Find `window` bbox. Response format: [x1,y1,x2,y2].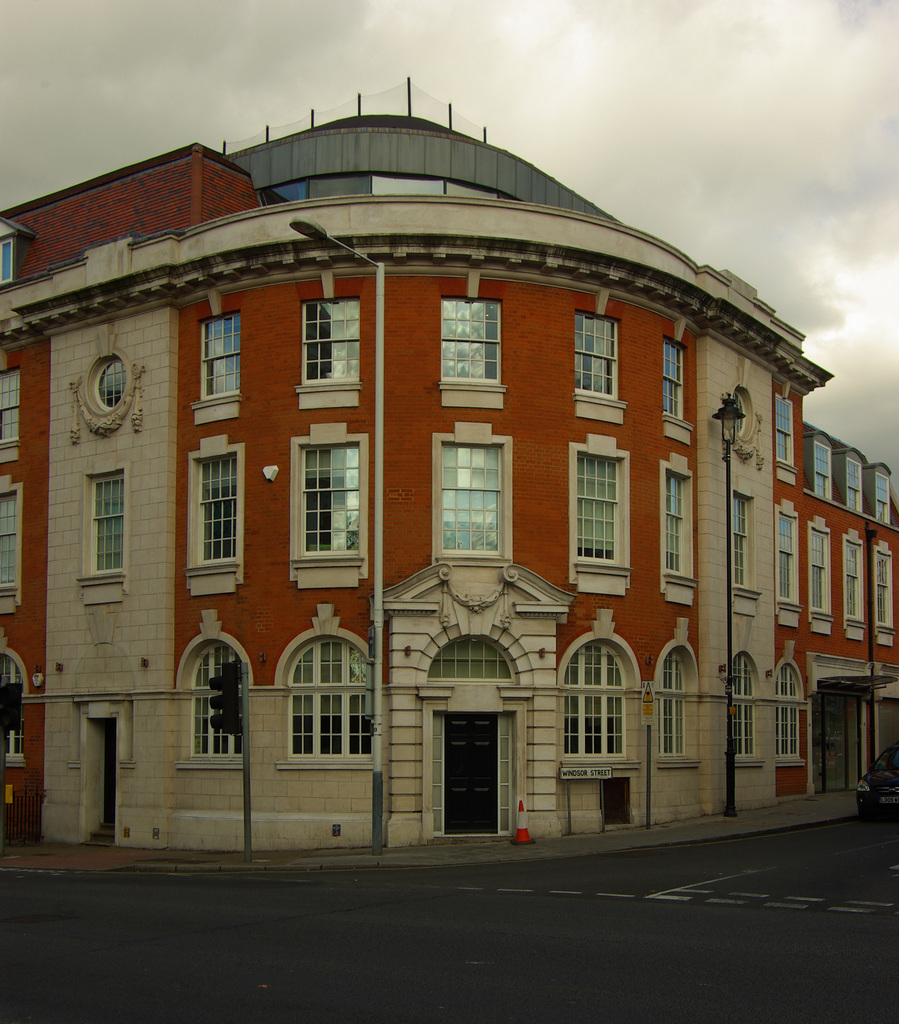
[729,657,754,749].
